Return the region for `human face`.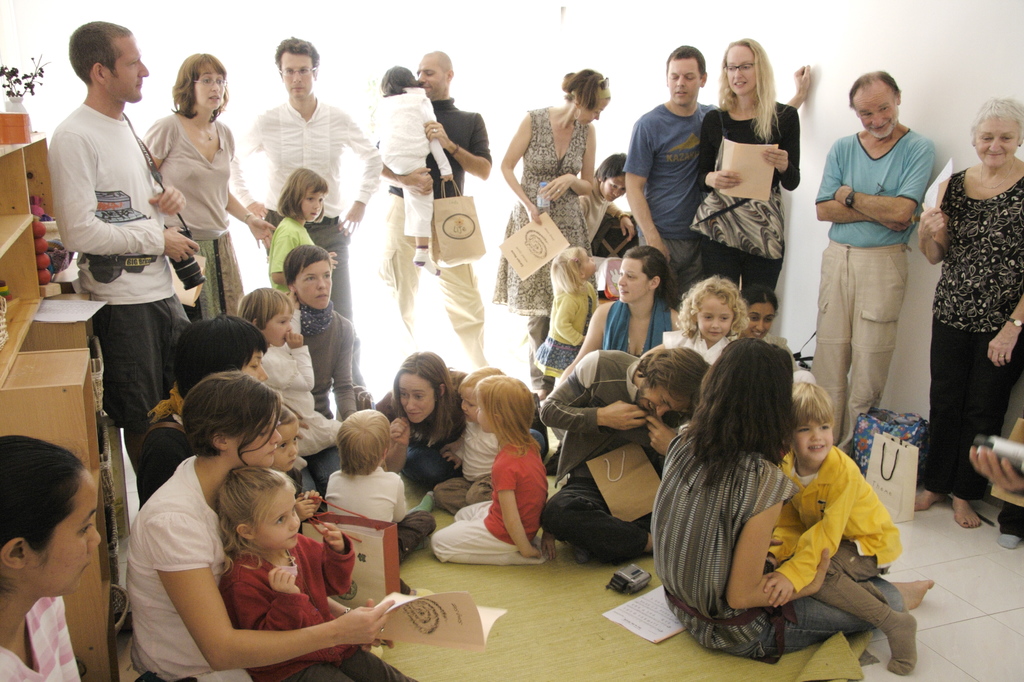
BBox(461, 396, 472, 422).
